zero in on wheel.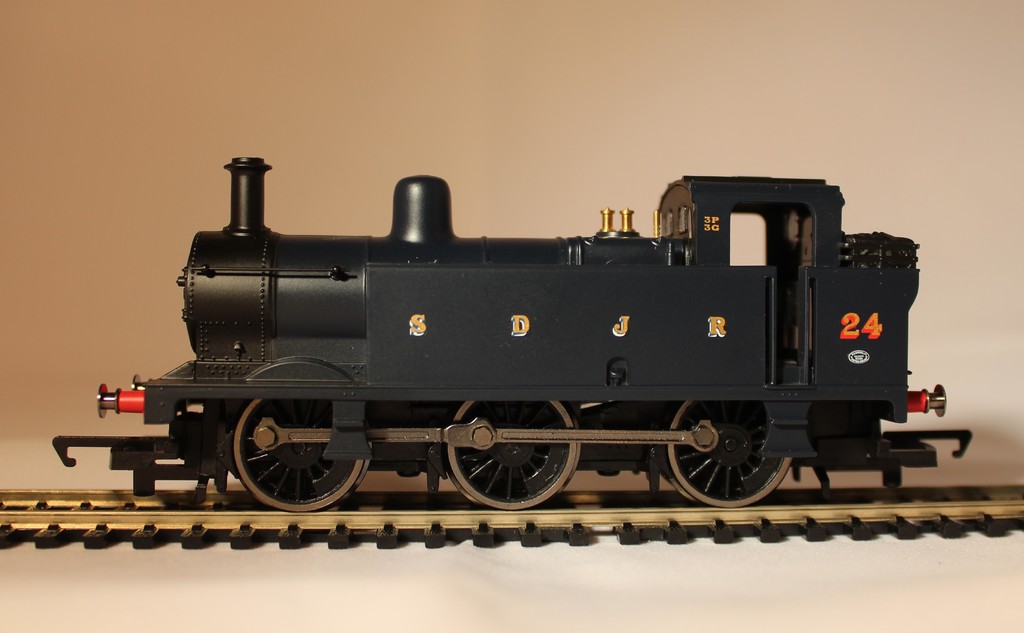
Zeroed in: <box>668,399,790,507</box>.
